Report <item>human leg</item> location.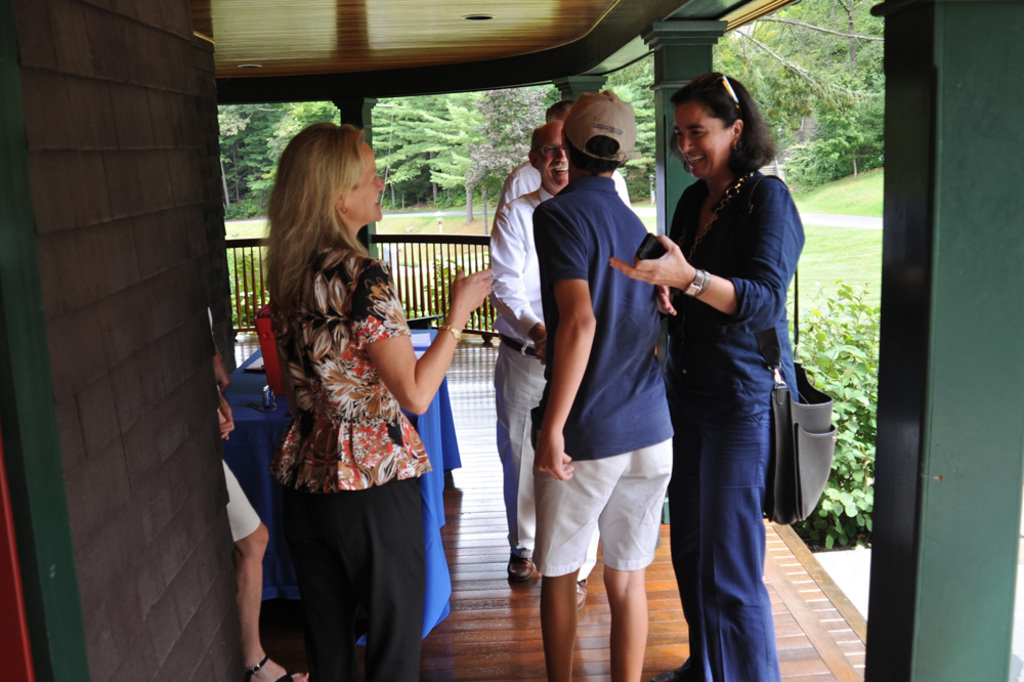
Report: rect(500, 338, 545, 586).
